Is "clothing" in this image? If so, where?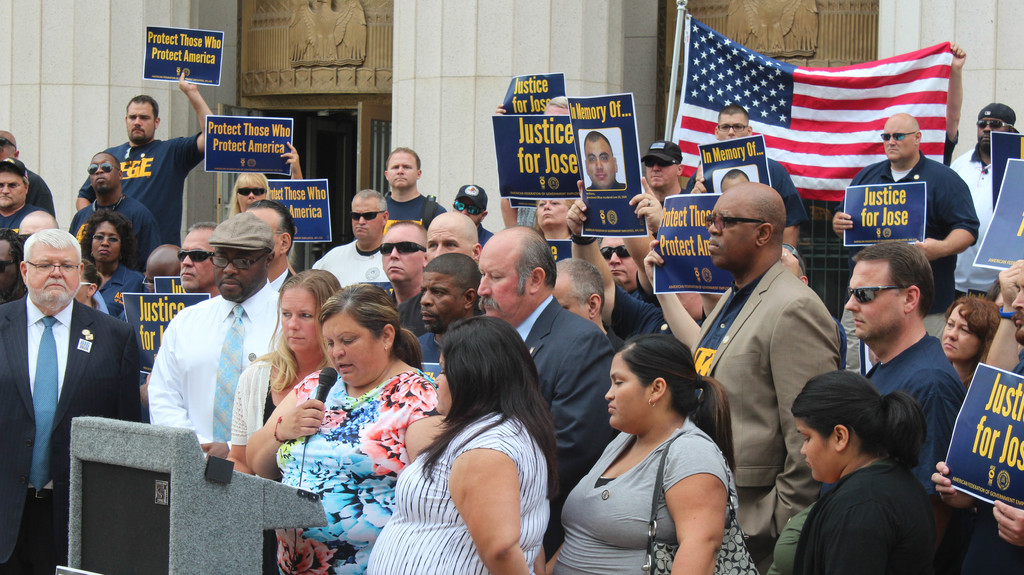
Yes, at (x1=63, y1=198, x2=165, y2=267).
